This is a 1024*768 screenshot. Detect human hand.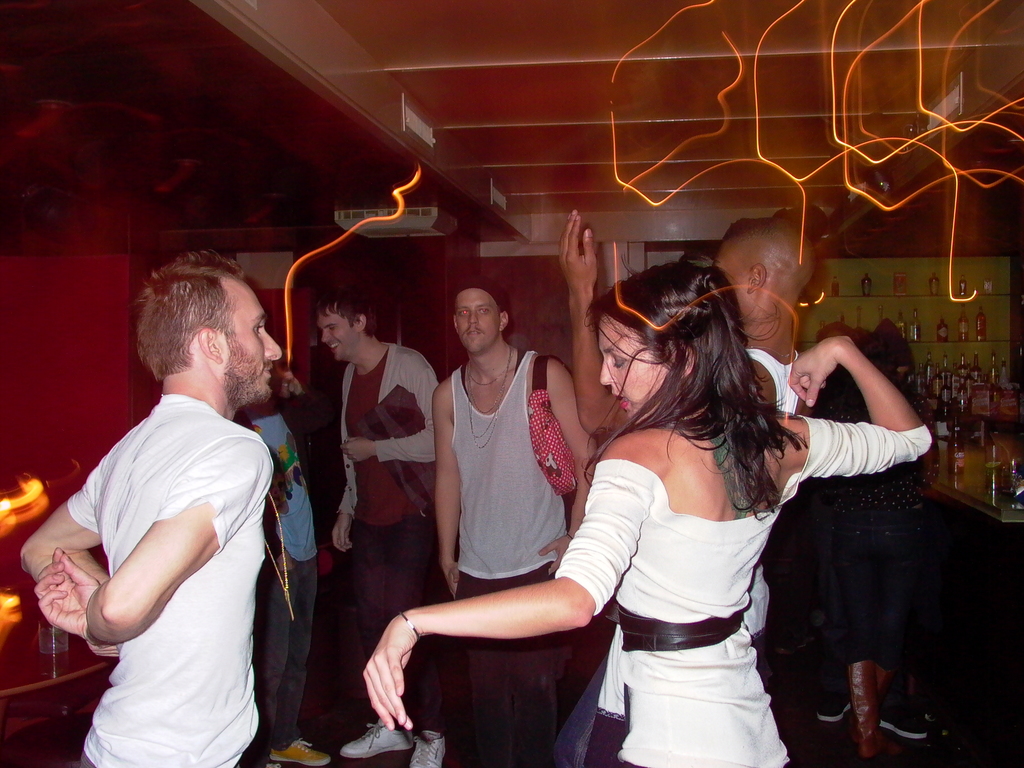
(left=276, top=548, right=295, bottom=570).
